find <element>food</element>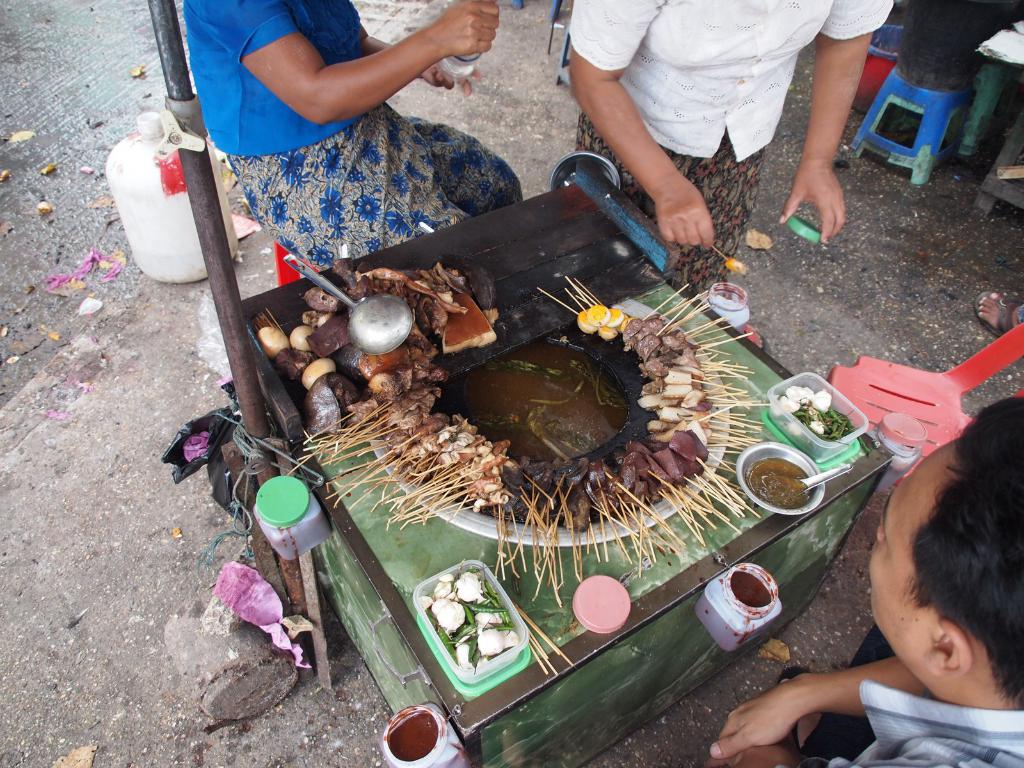
783/381/865/449
